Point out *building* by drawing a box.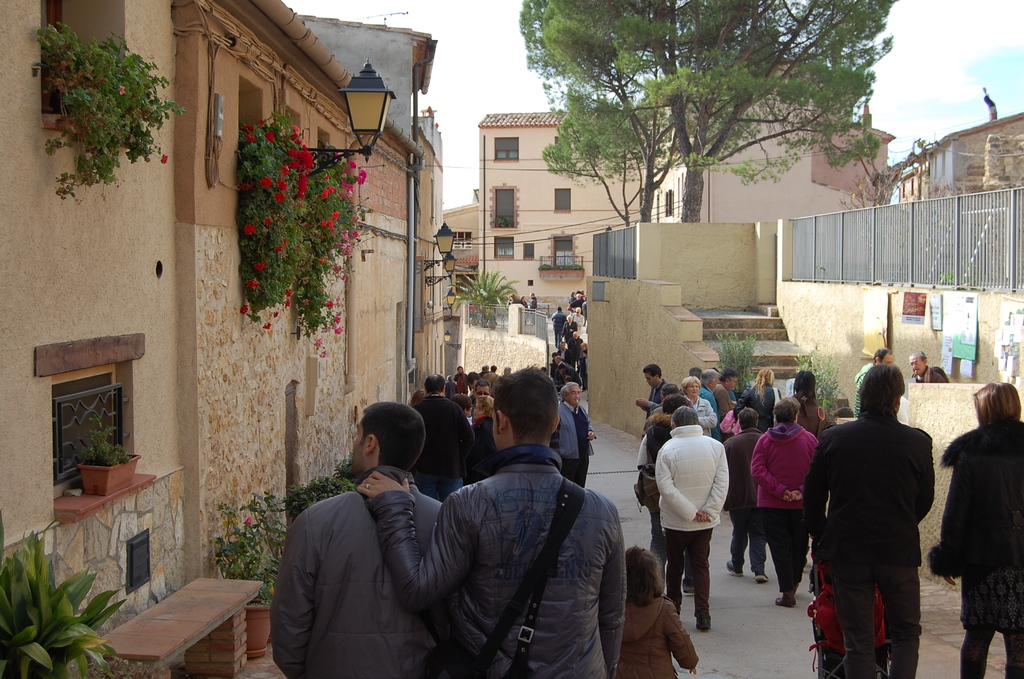
detection(476, 54, 895, 318).
